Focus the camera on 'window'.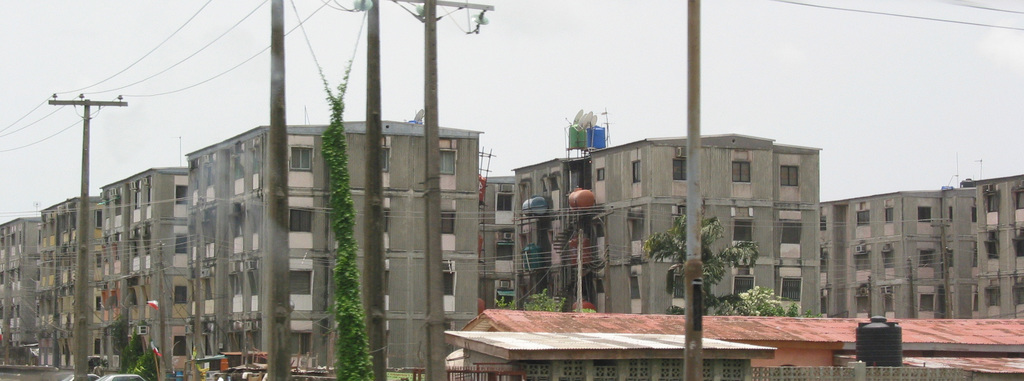
Focus region: x1=1013 y1=193 x2=1023 y2=211.
